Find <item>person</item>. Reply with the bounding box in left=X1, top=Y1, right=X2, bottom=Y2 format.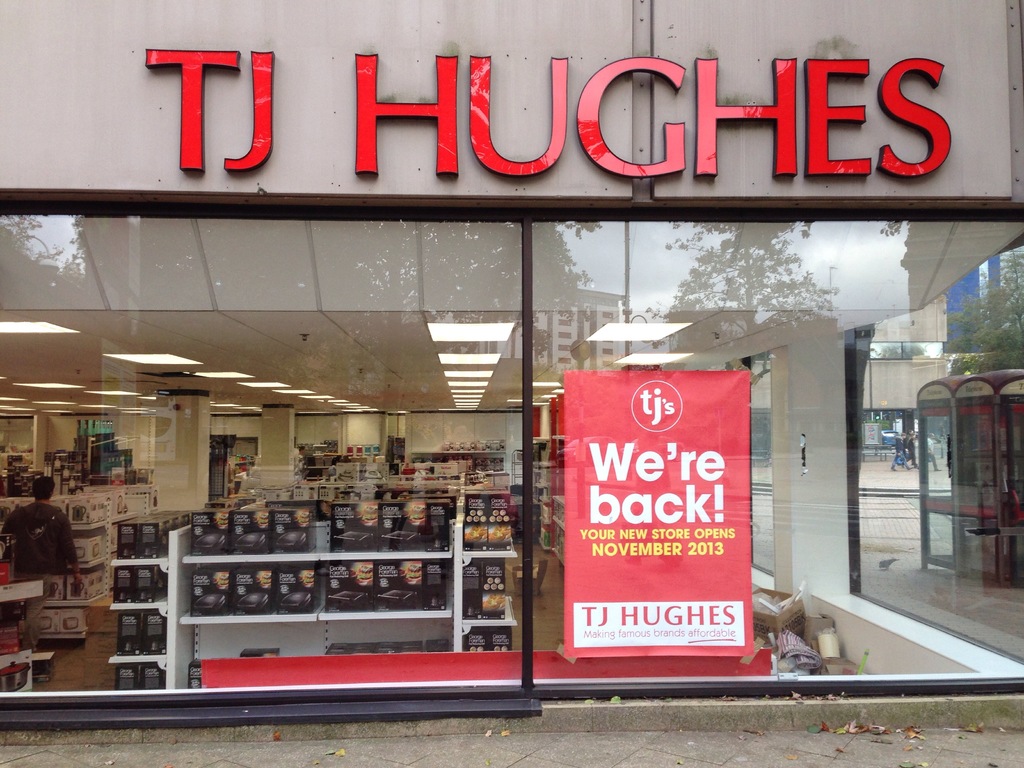
left=910, top=430, right=915, bottom=470.
